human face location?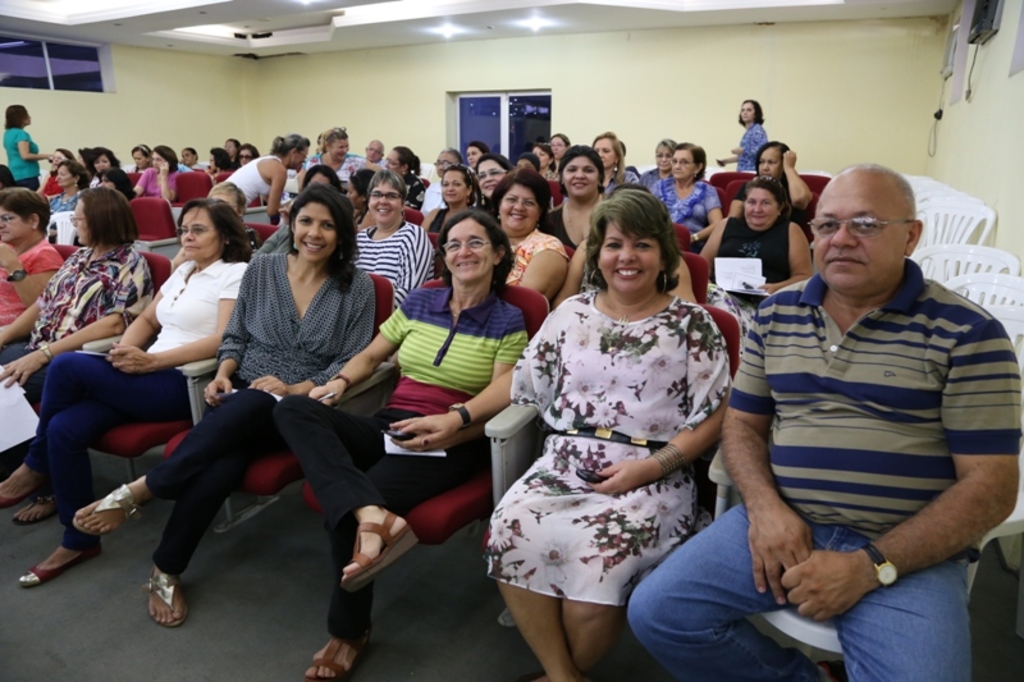
(759, 148, 780, 179)
